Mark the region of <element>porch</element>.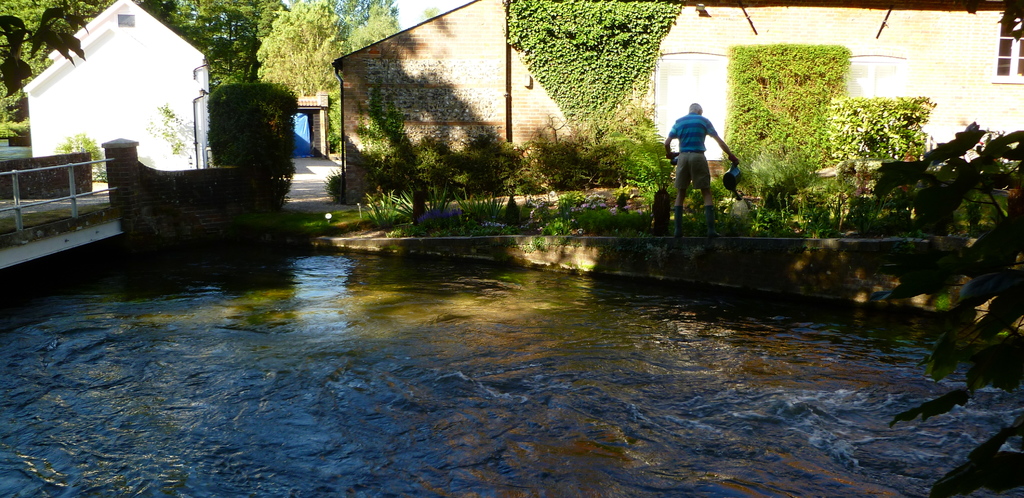
Region: region(6, 0, 260, 195).
